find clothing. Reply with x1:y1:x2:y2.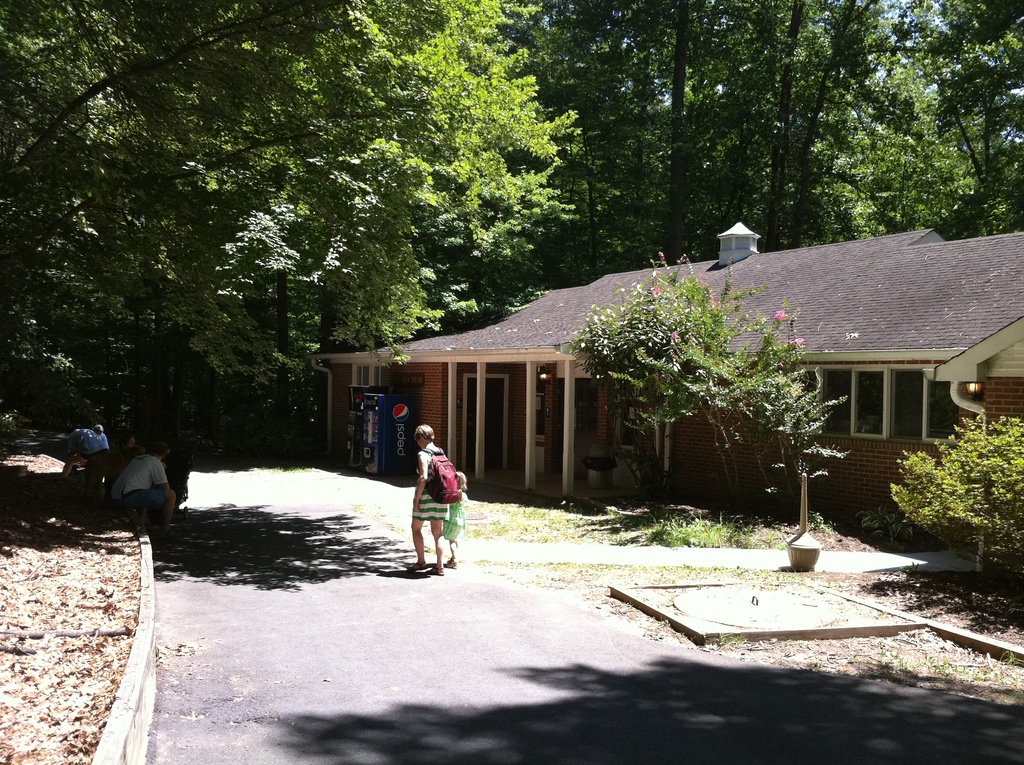
79:433:106:459.
